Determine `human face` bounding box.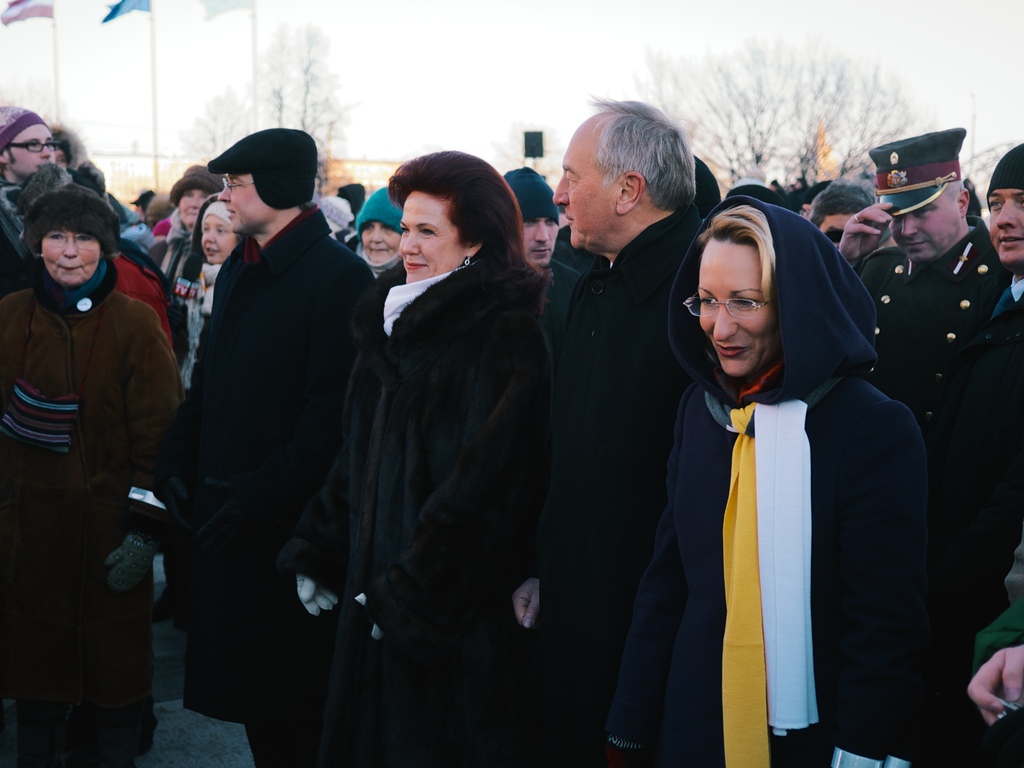
Determined: [x1=552, y1=124, x2=621, y2=245].
